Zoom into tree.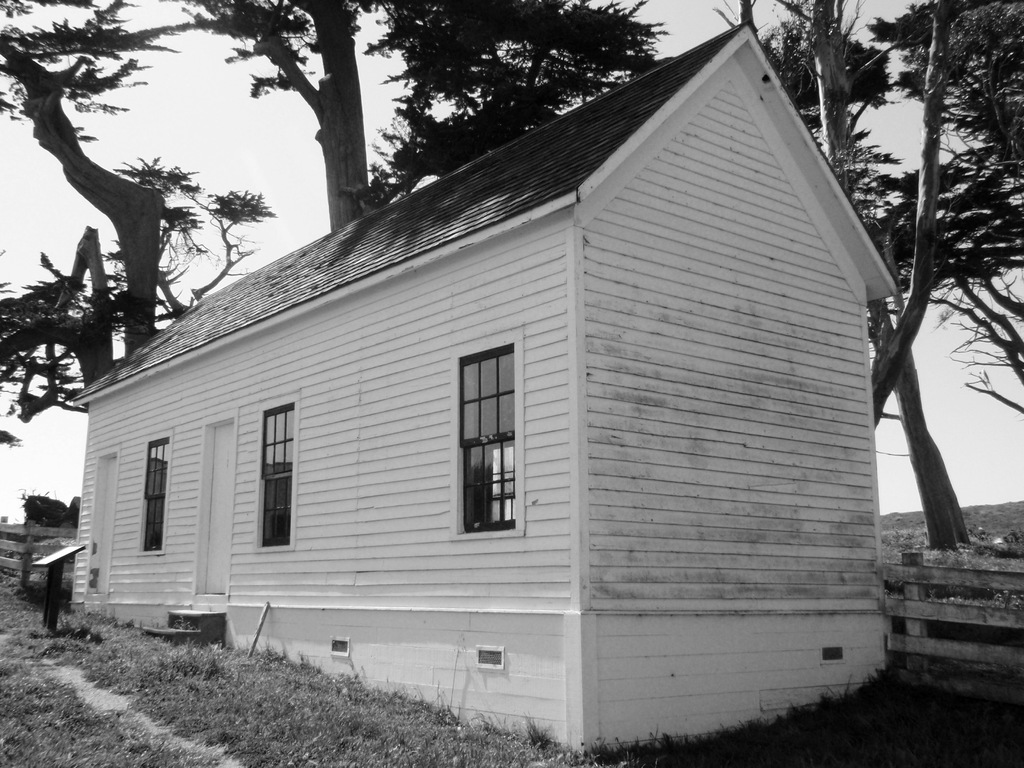
Zoom target: <region>731, 0, 957, 431</region>.
